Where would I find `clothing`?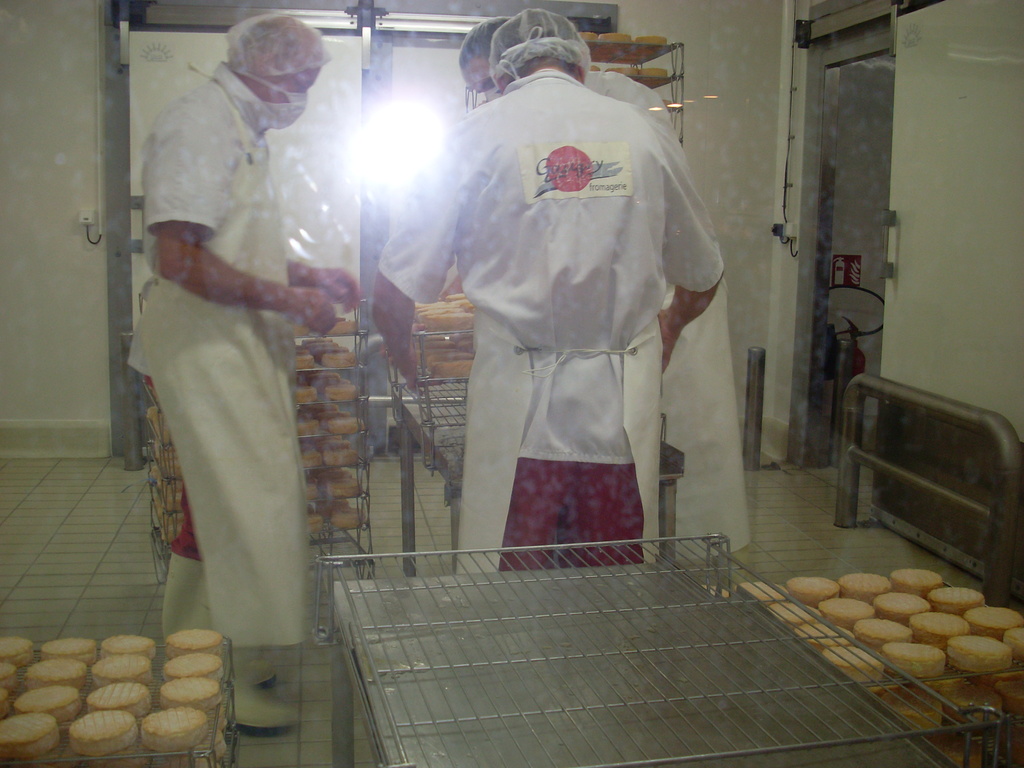
At <bbox>402, 43, 728, 556</bbox>.
